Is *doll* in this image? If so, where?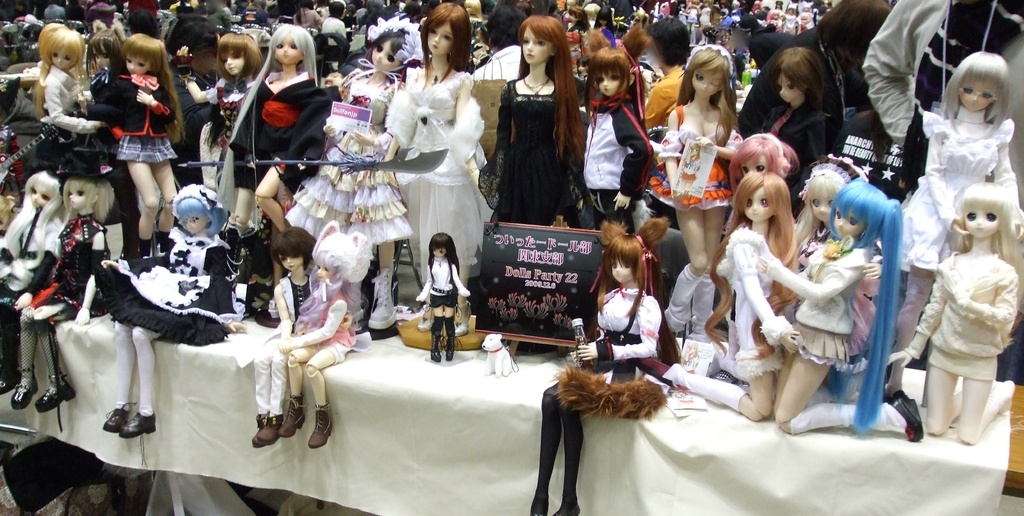
Yes, at detection(189, 33, 262, 194).
